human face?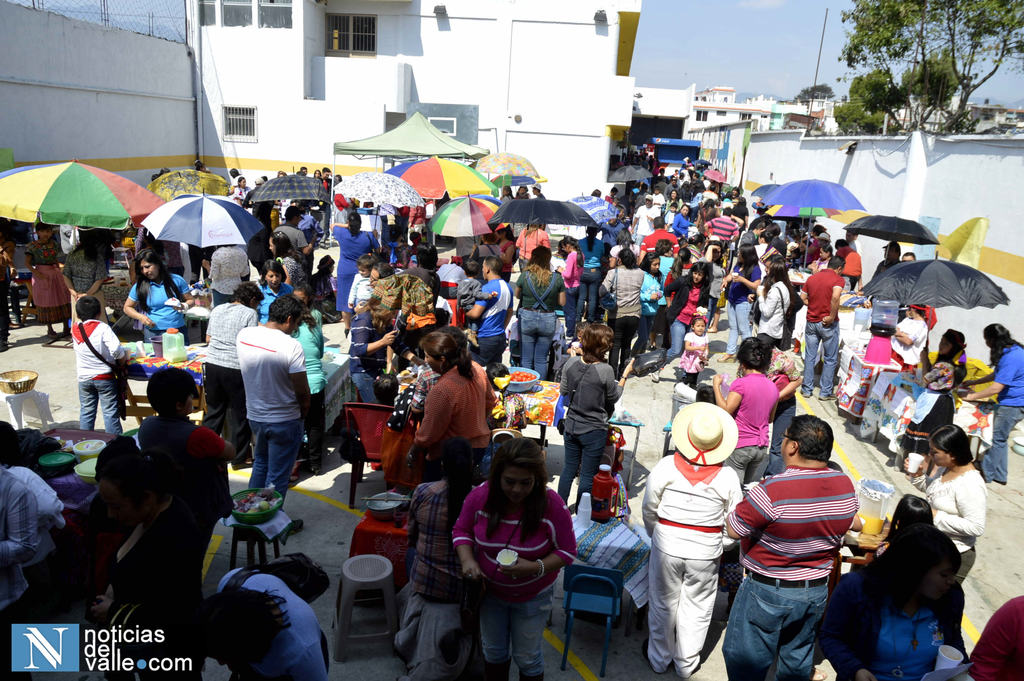
<box>776,423,794,461</box>
